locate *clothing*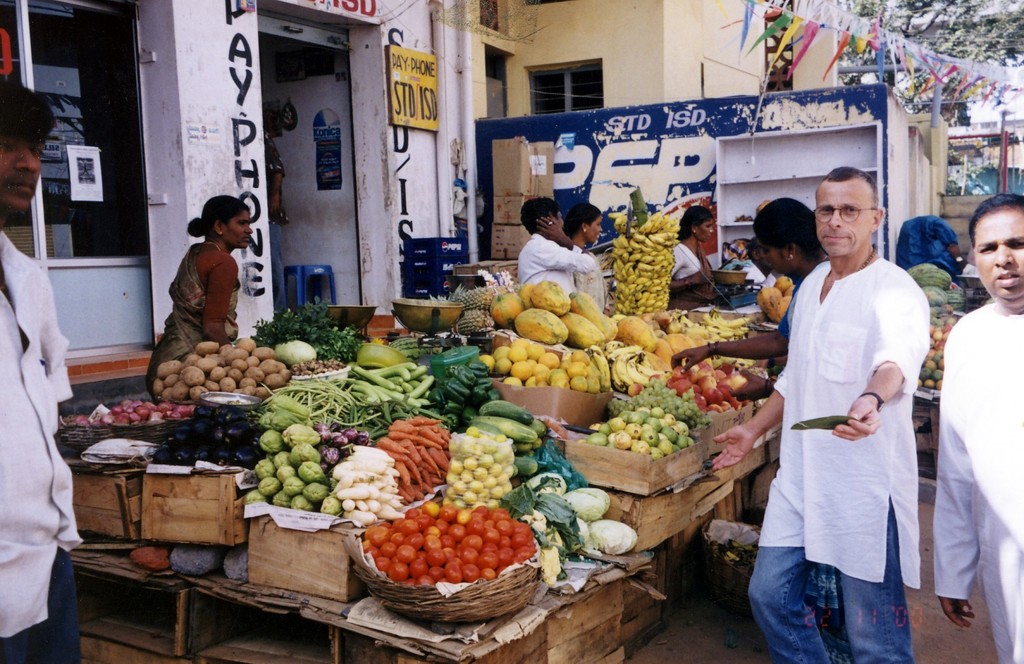
717/252/774/310
